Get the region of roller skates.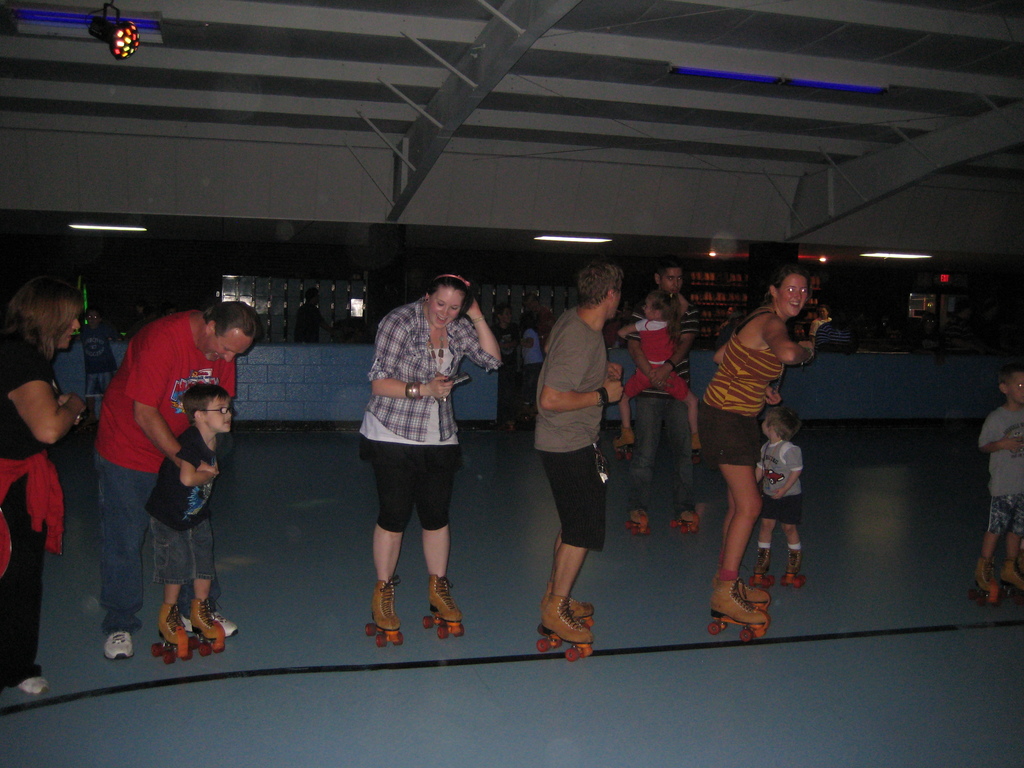
(x1=535, y1=593, x2=594, y2=663).
